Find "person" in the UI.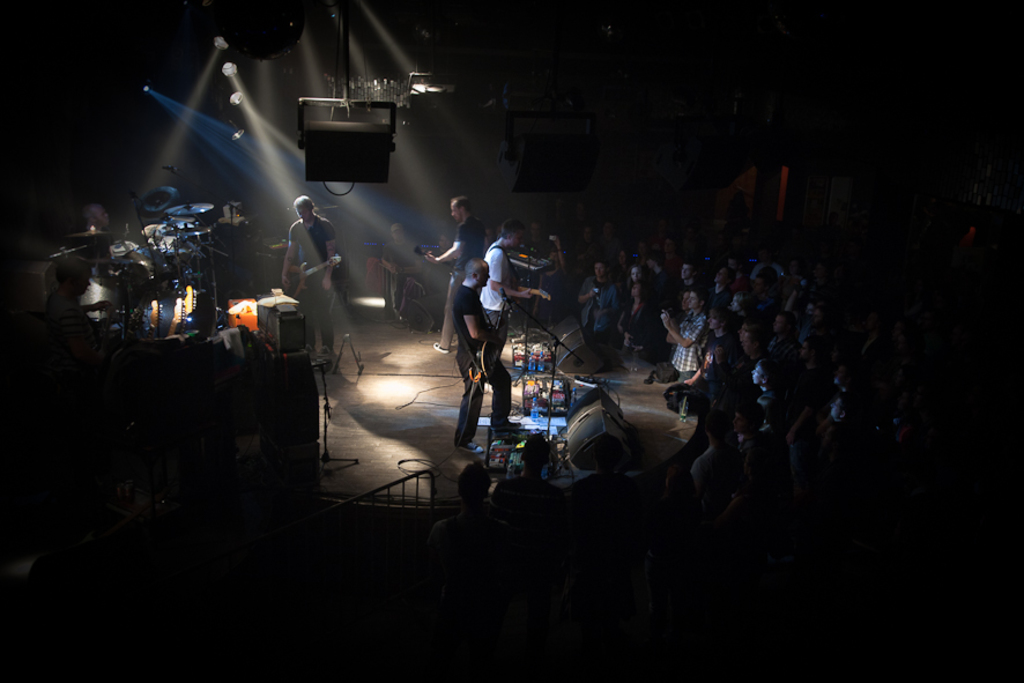
UI element at x1=482, y1=218, x2=534, y2=349.
